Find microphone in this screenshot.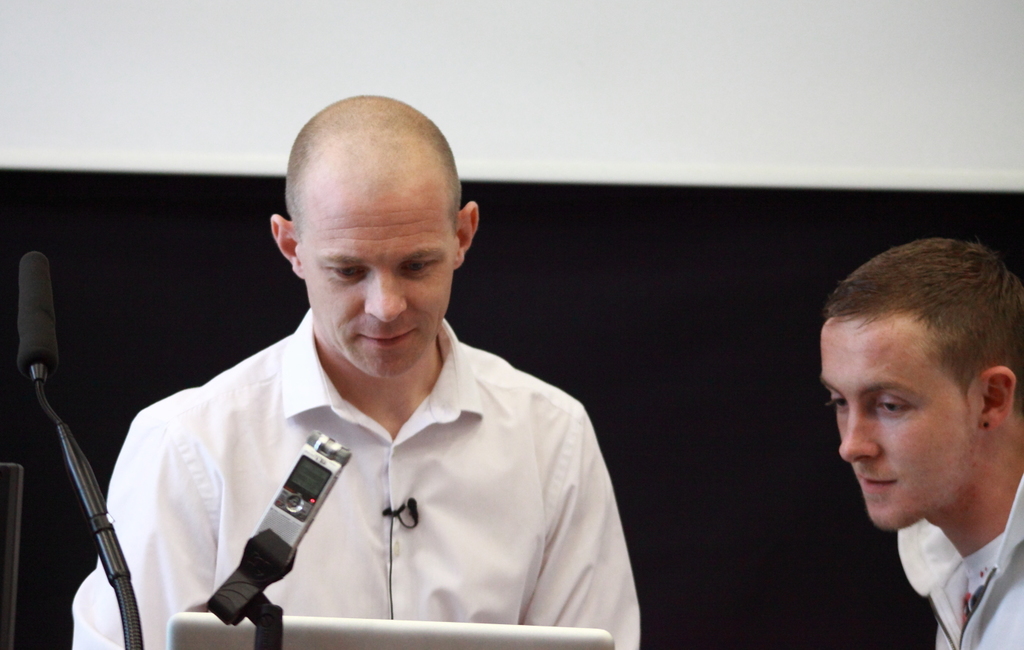
The bounding box for microphone is 8 245 61 398.
